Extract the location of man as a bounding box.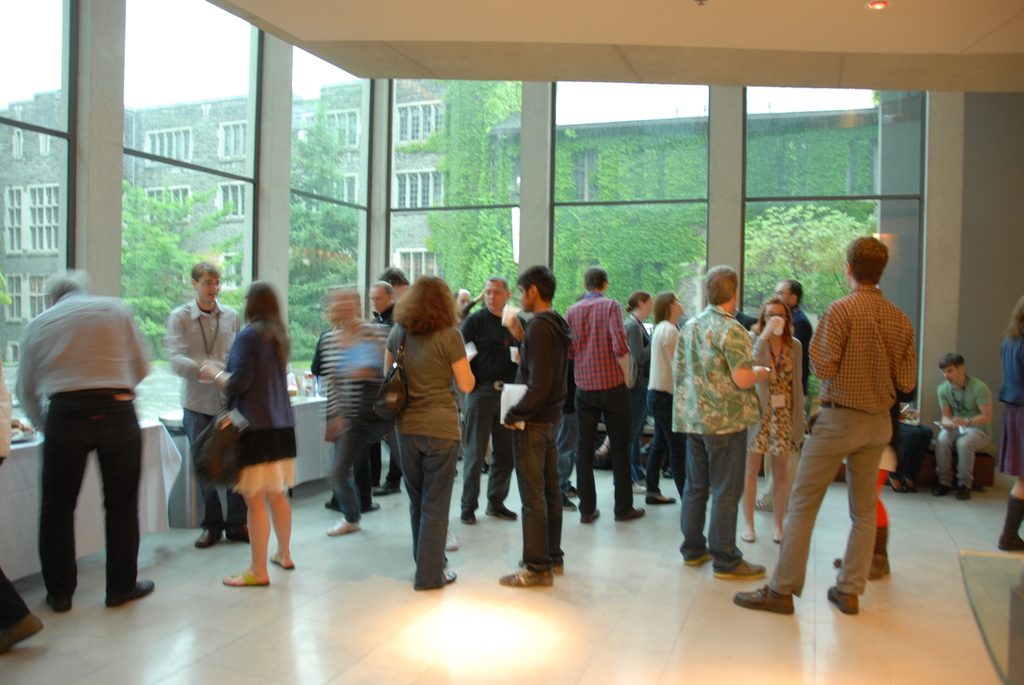
{"x1": 368, "y1": 277, "x2": 400, "y2": 492}.
